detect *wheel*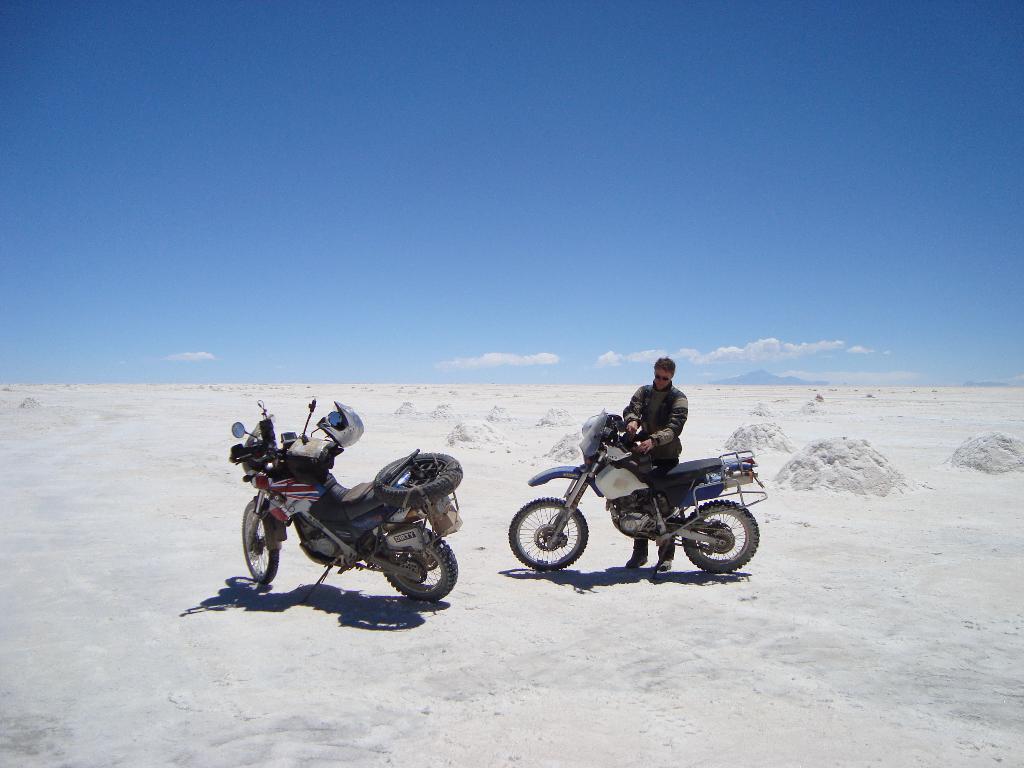
x1=381, y1=532, x2=459, y2=600
